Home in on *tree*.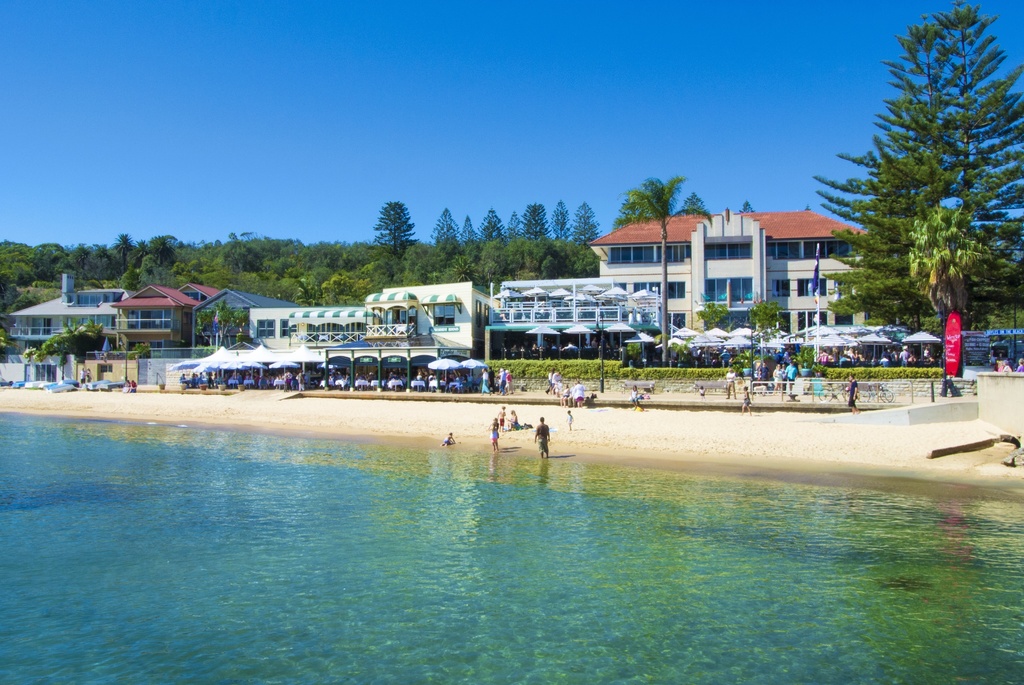
Homed in at (left=520, top=203, right=558, bottom=246).
